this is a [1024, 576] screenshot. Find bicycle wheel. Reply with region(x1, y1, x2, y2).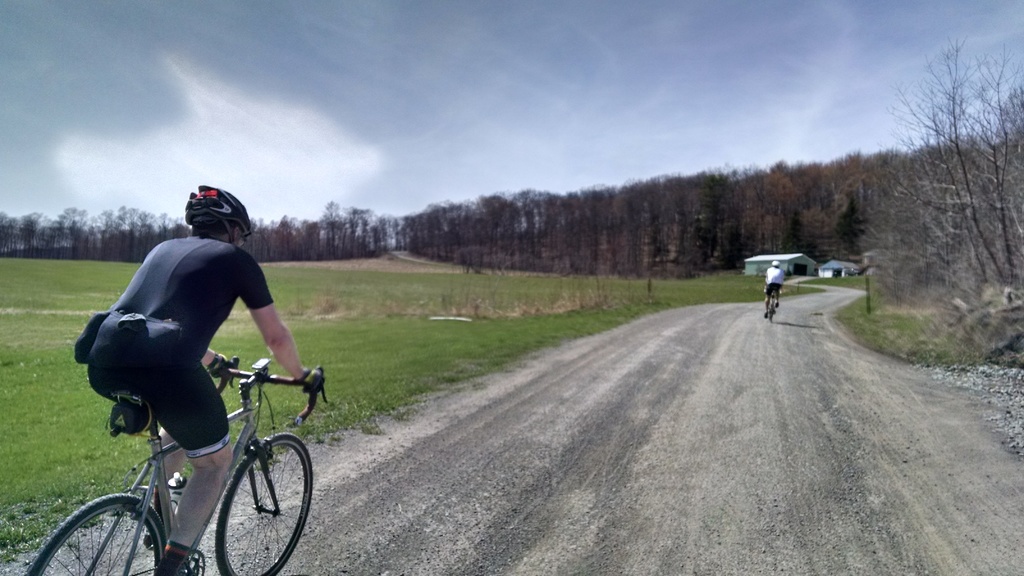
region(50, 491, 186, 572).
